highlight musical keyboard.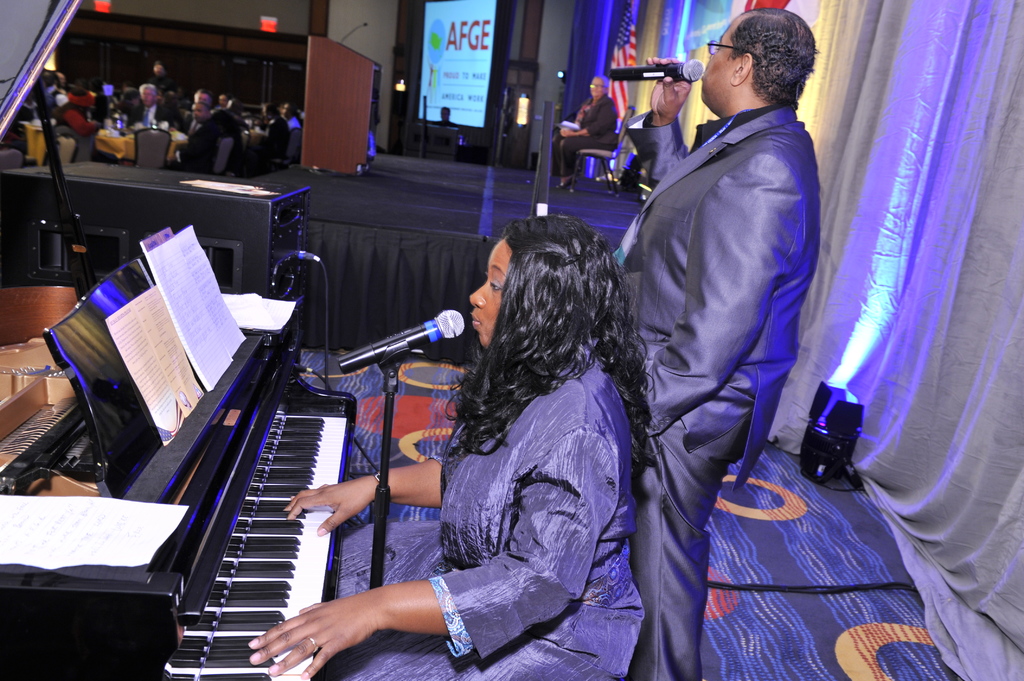
Highlighted region: crop(156, 402, 355, 680).
